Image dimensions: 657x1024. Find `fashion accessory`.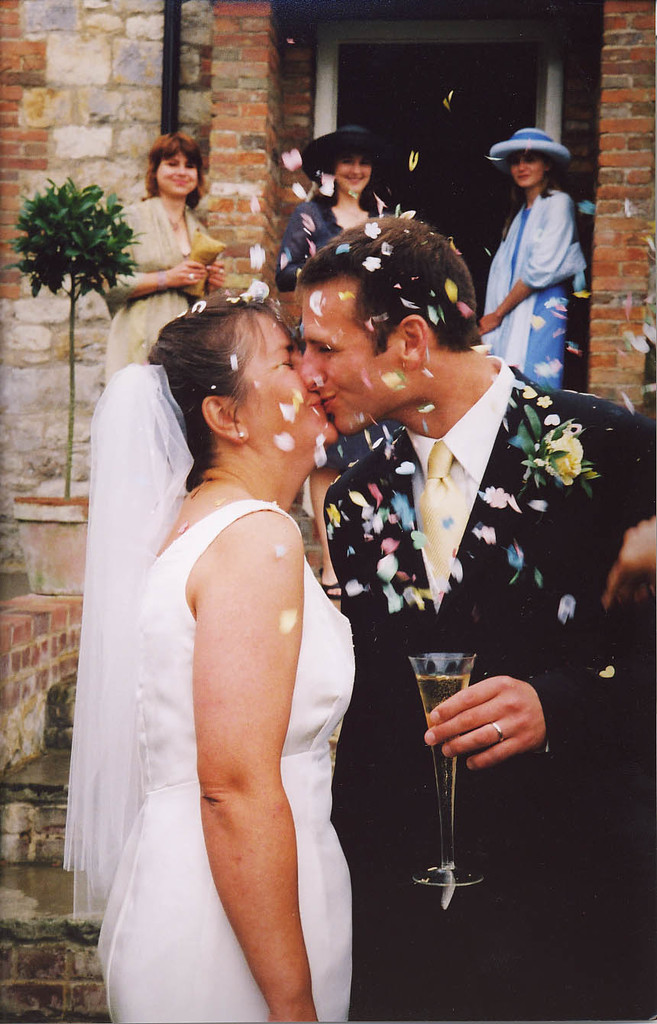
493:719:507:742.
